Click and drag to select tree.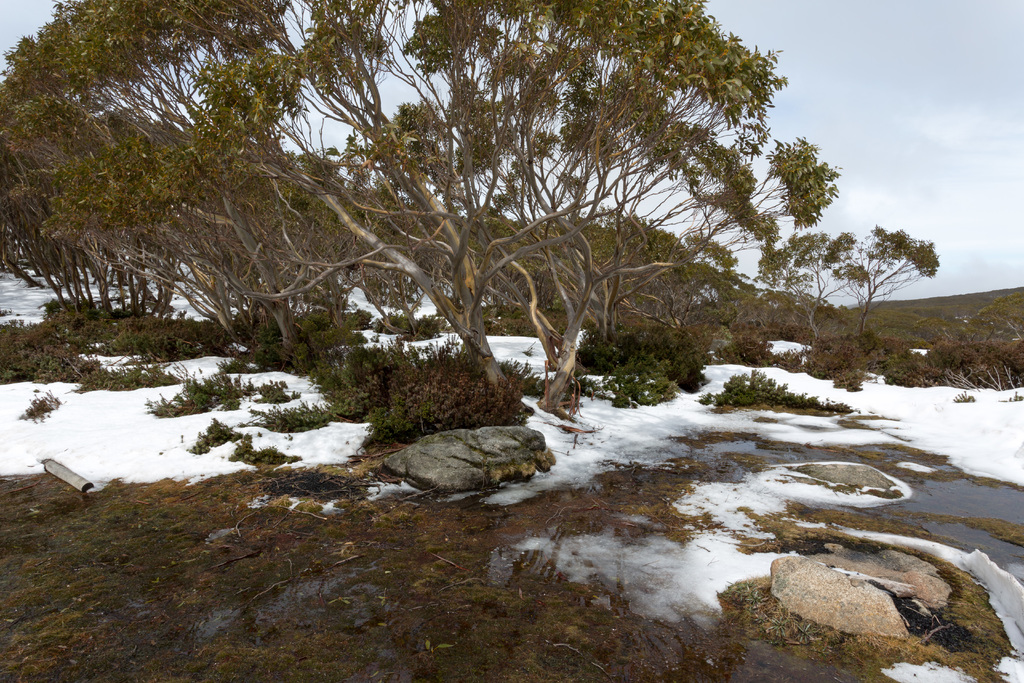
Selection: region(740, 222, 942, 363).
